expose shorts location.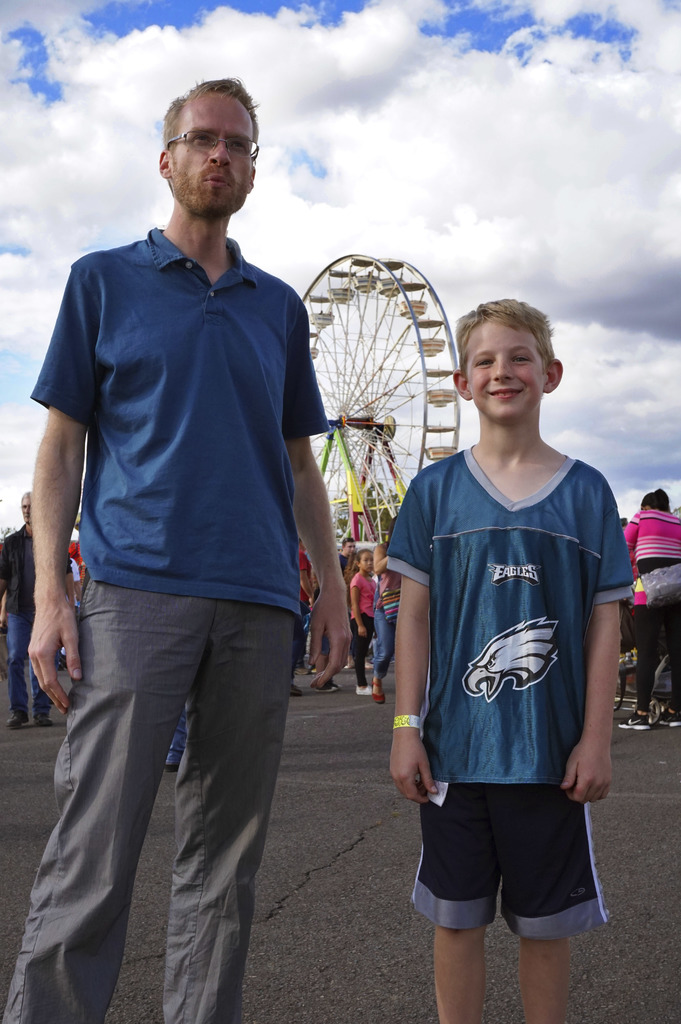
Exposed at box=[417, 797, 606, 935].
